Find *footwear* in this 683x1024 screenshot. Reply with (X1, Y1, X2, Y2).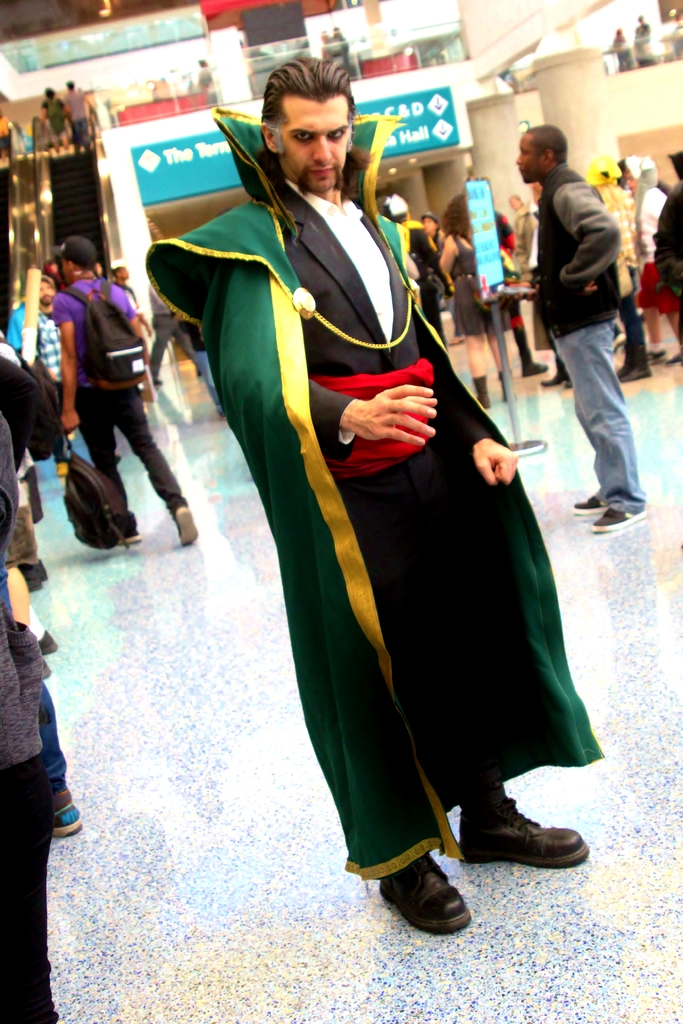
(49, 788, 82, 834).
